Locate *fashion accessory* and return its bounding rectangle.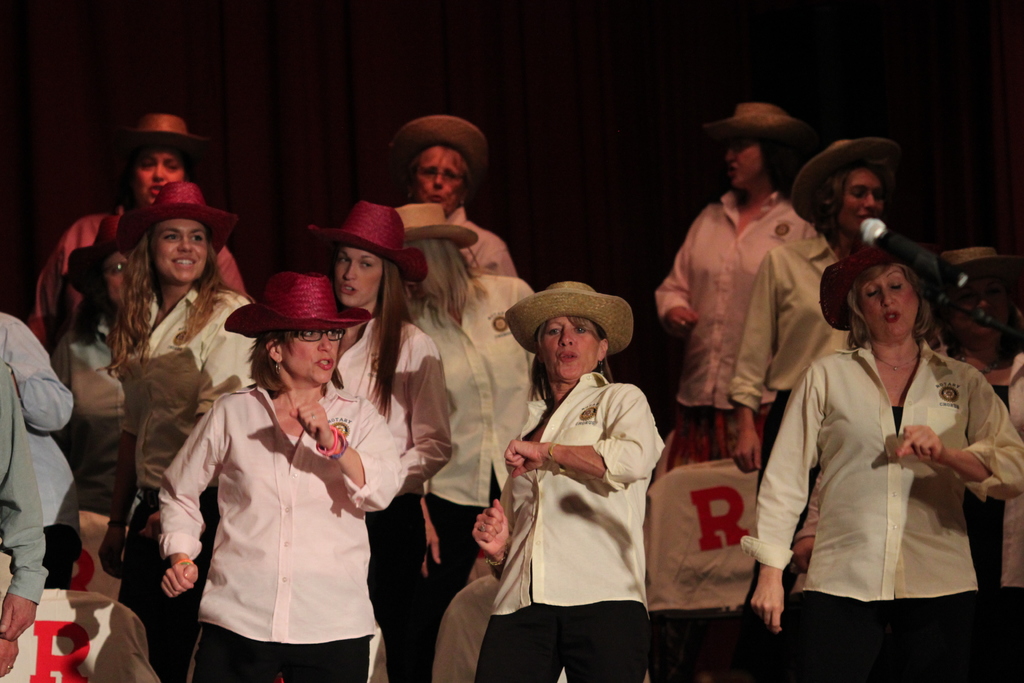
locate(959, 354, 1001, 376).
